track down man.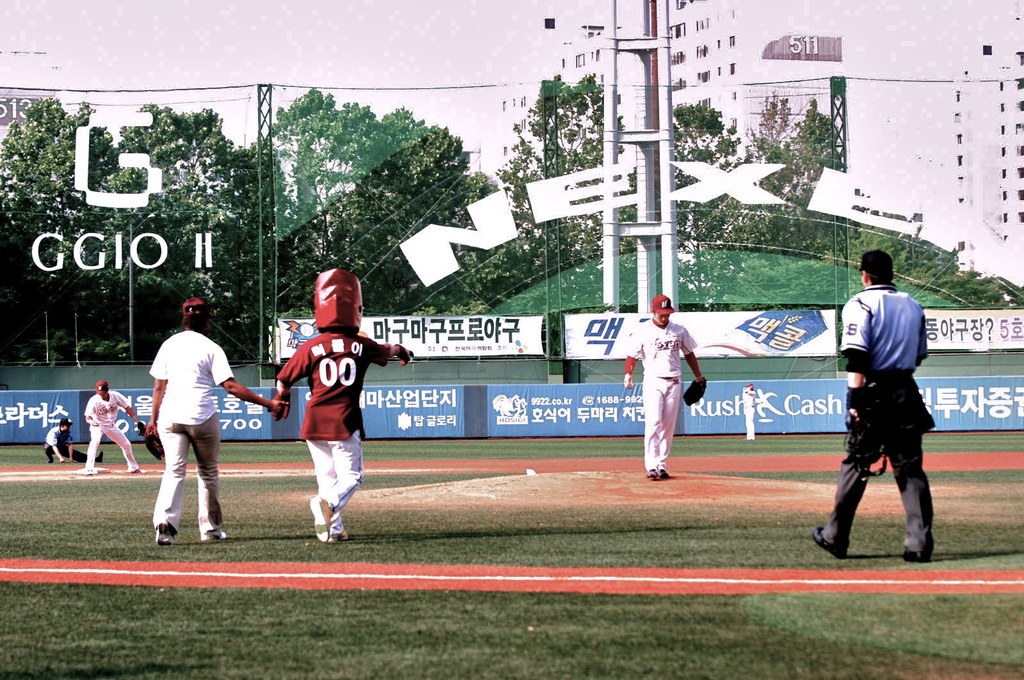
Tracked to <bbox>837, 241, 946, 573</bbox>.
